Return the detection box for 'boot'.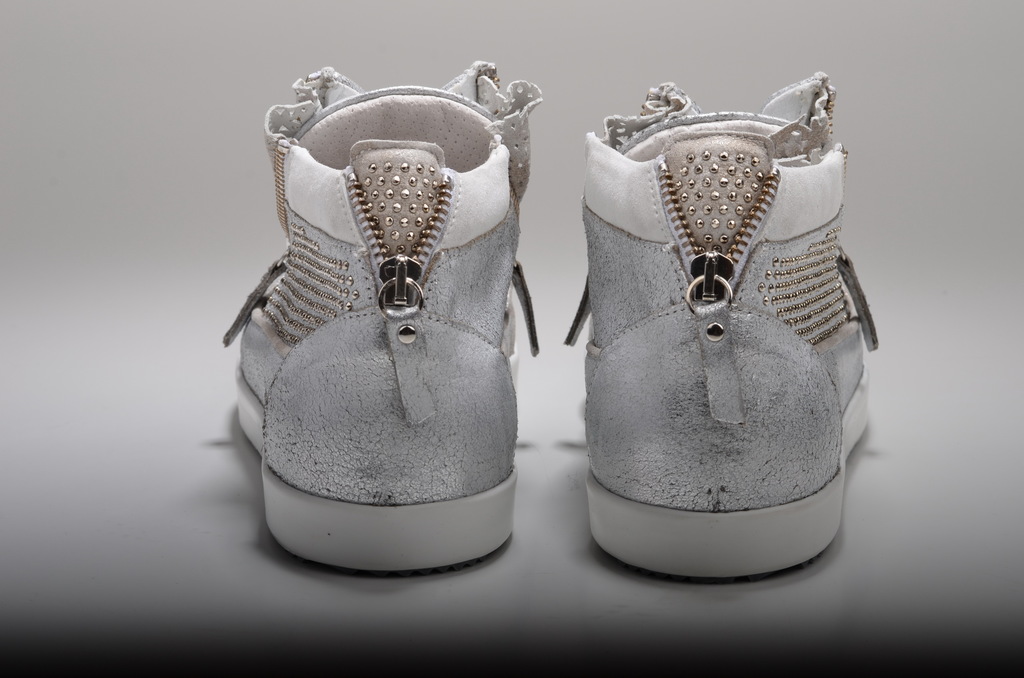
216/55/545/583.
